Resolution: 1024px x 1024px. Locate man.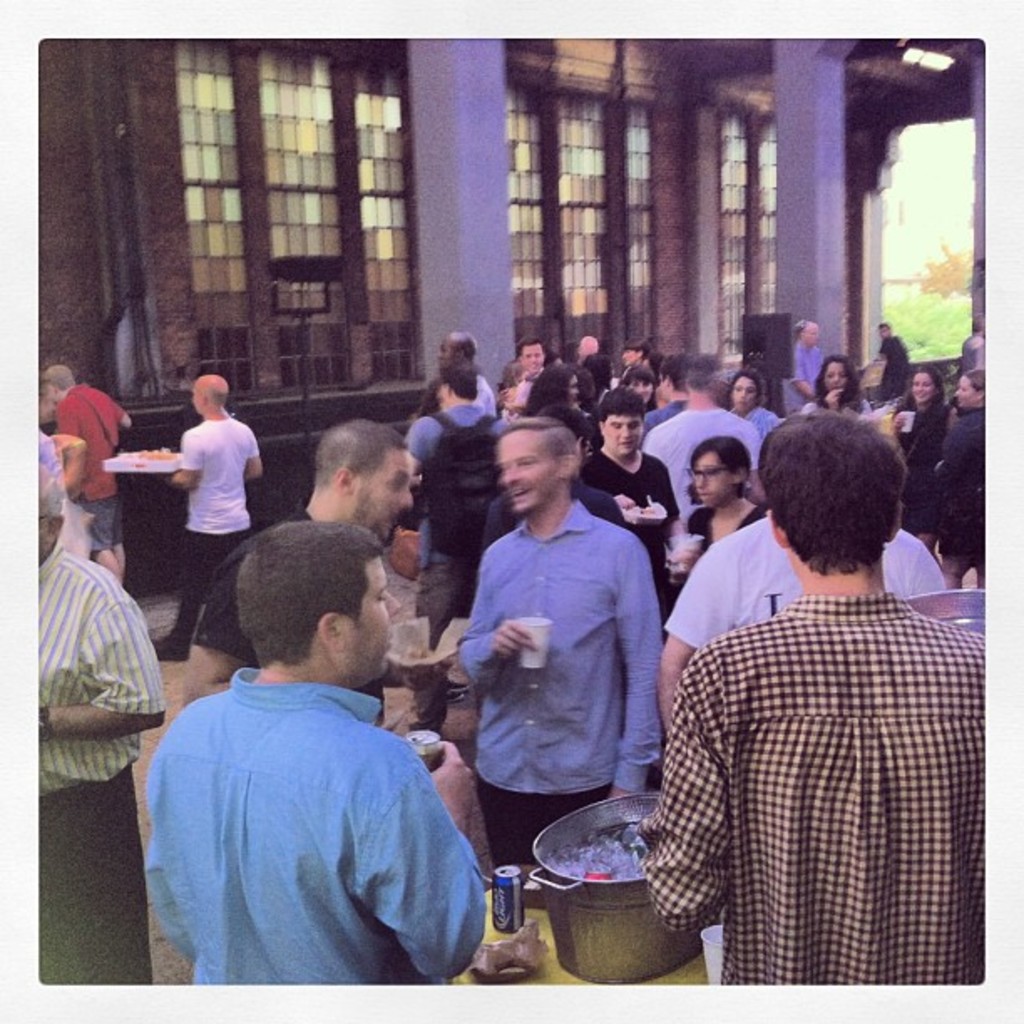
<bbox>144, 370, 271, 663</bbox>.
